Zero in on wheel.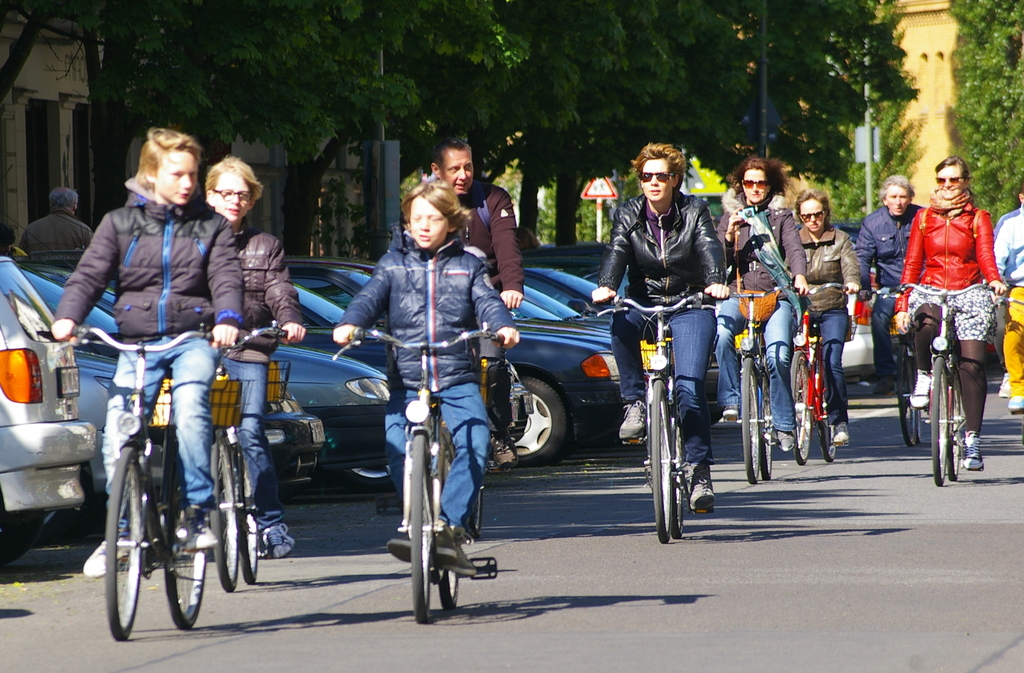
Zeroed in: x1=500, y1=380, x2=568, y2=473.
